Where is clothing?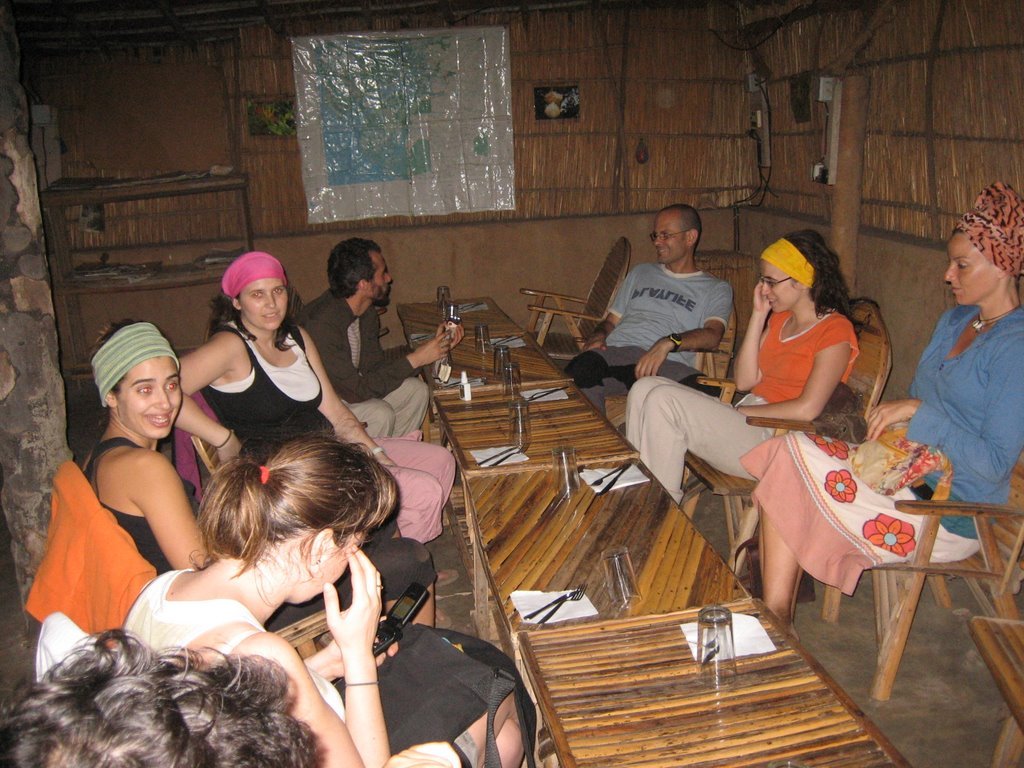
box=[622, 303, 863, 507].
